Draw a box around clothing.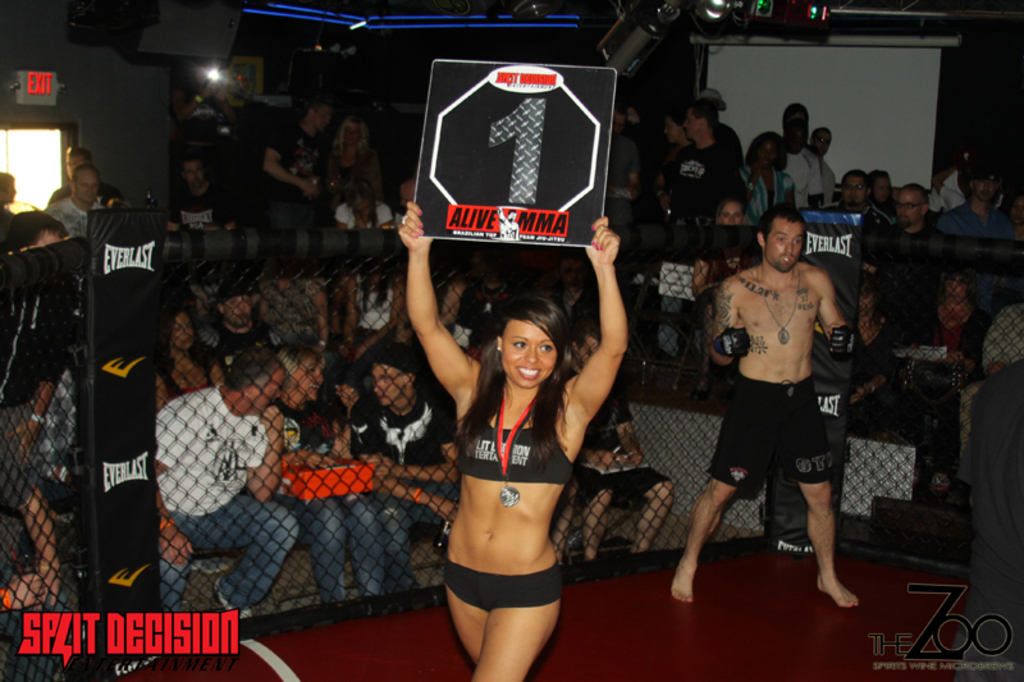
region(431, 357, 590, 608).
